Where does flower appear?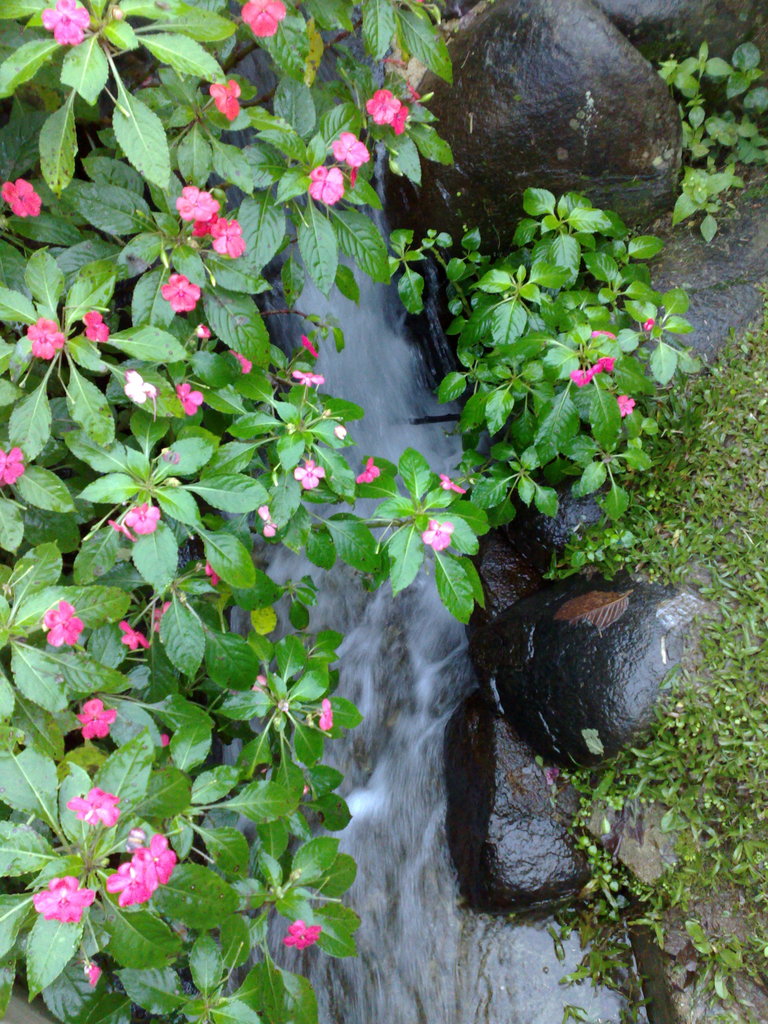
Appears at (227,342,251,381).
